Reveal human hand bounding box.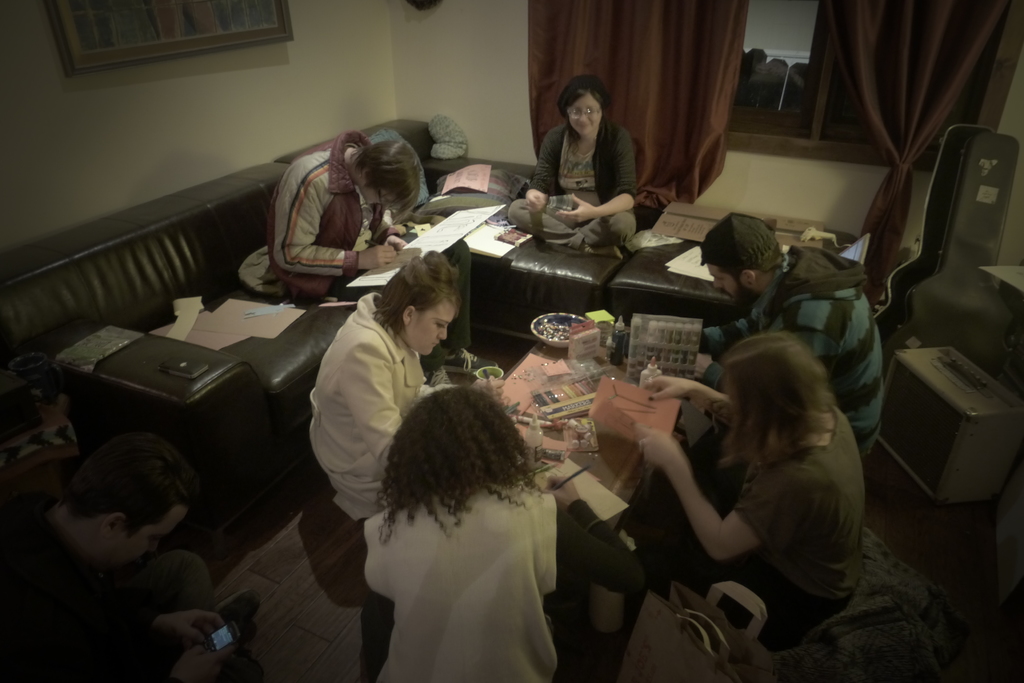
Revealed: box=[557, 195, 596, 225].
